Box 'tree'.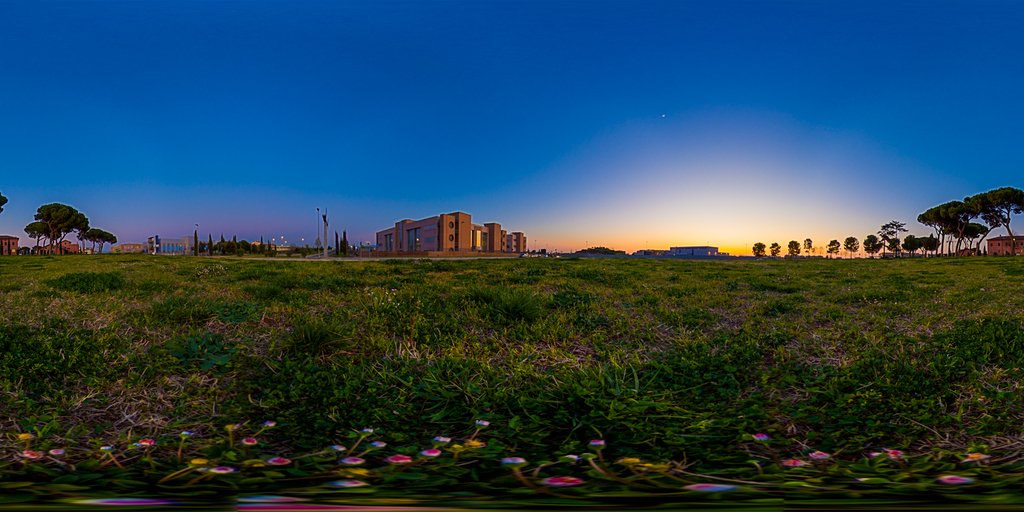
(x1=751, y1=242, x2=770, y2=255).
